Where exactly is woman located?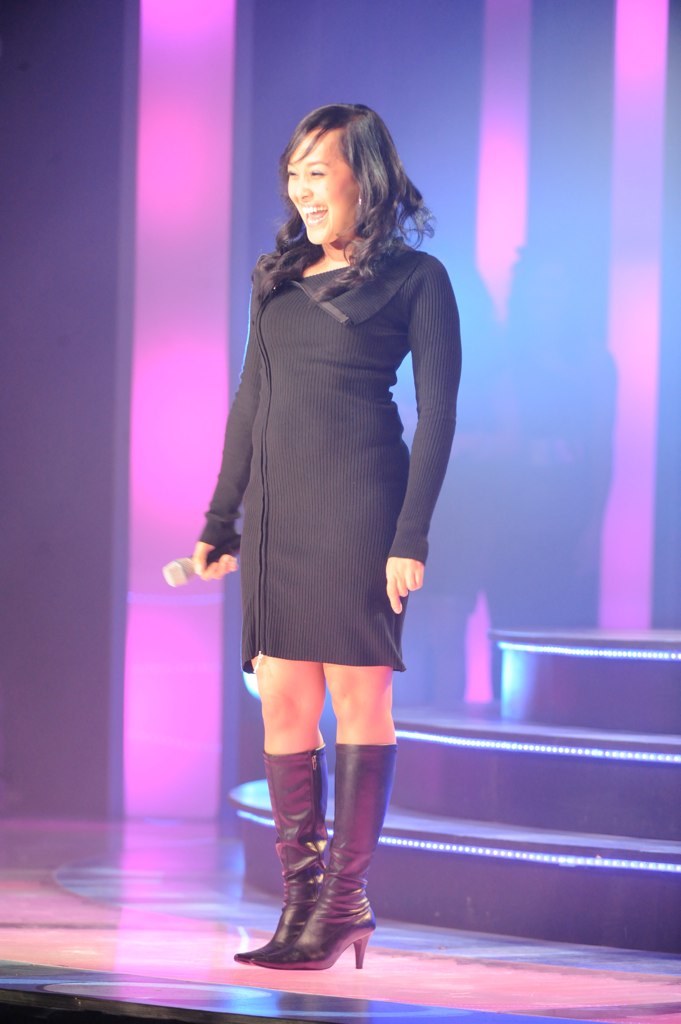
Its bounding box is <region>191, 129, 467, 935</region>.
